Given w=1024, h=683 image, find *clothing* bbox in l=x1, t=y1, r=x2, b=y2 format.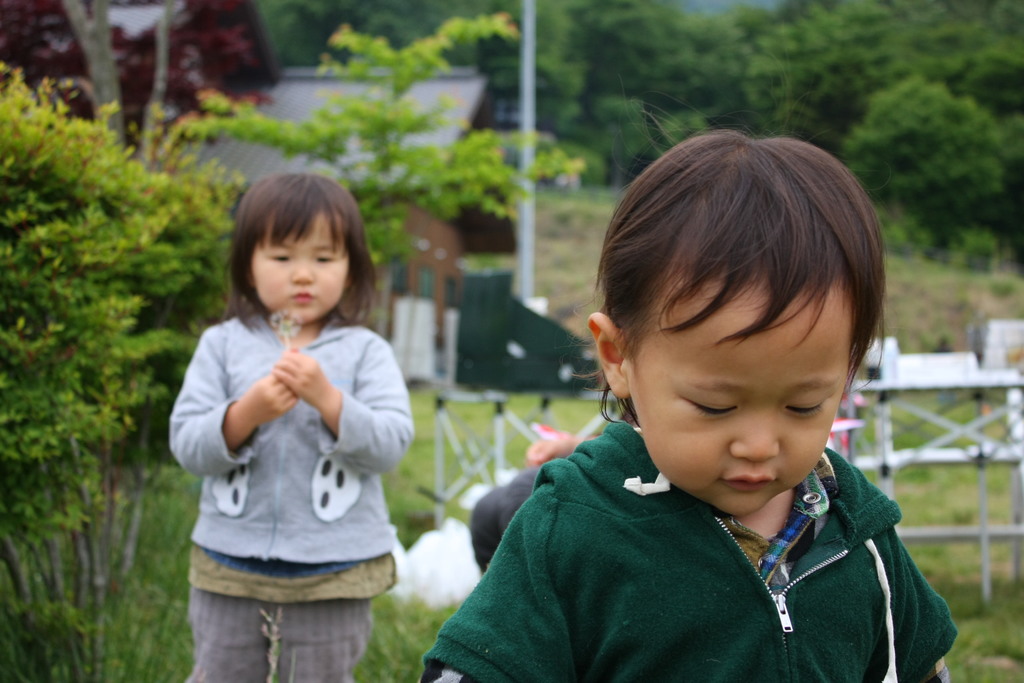
l=166, t=308, r=410, b=682.
